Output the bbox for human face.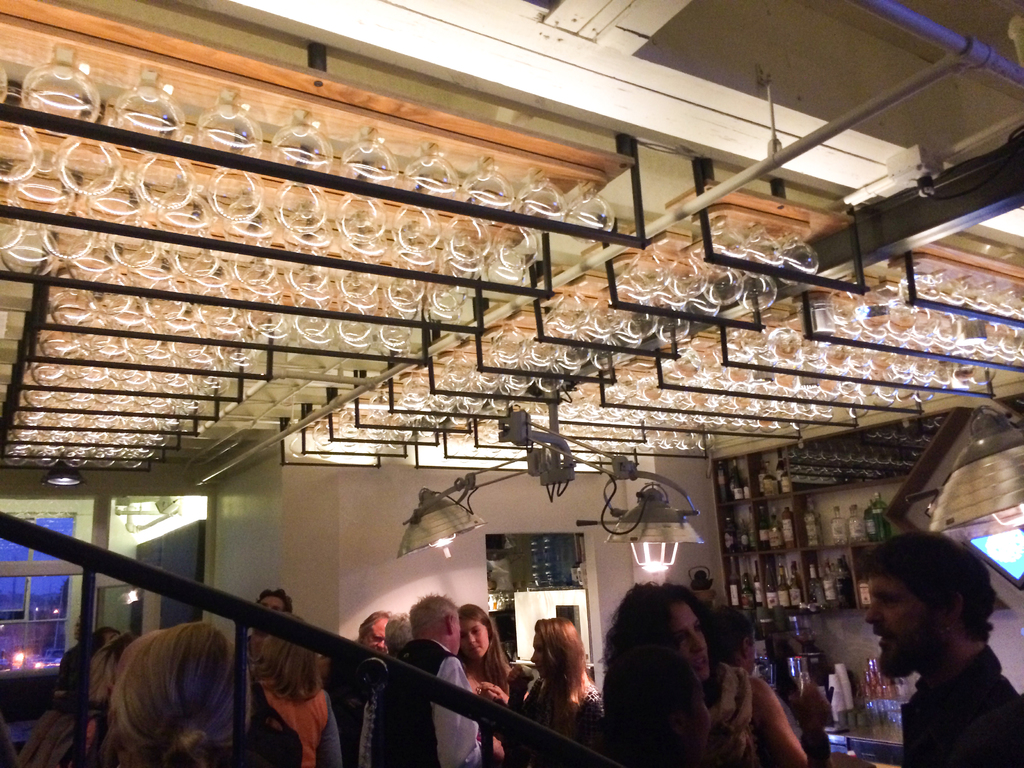
{"x1": 674, "y1": 605, "x2": 708, "y2": 679}.
